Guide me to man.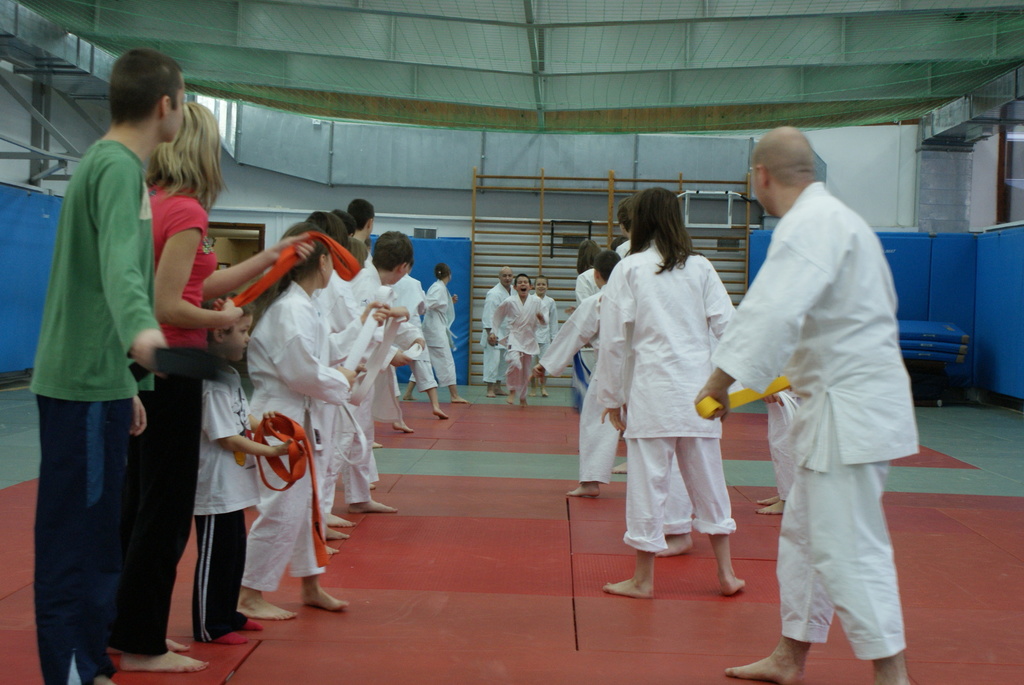
Guidance: rect(342, 184, 375, 240).
